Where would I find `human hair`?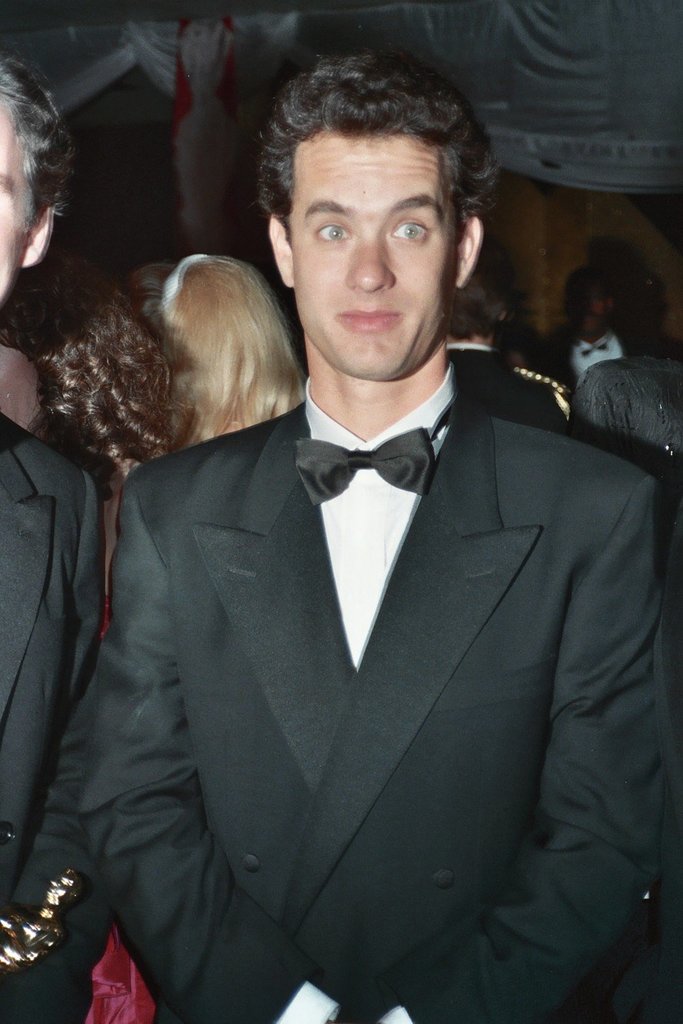
At x1=447, y1=235, x2=510, y2=343.
